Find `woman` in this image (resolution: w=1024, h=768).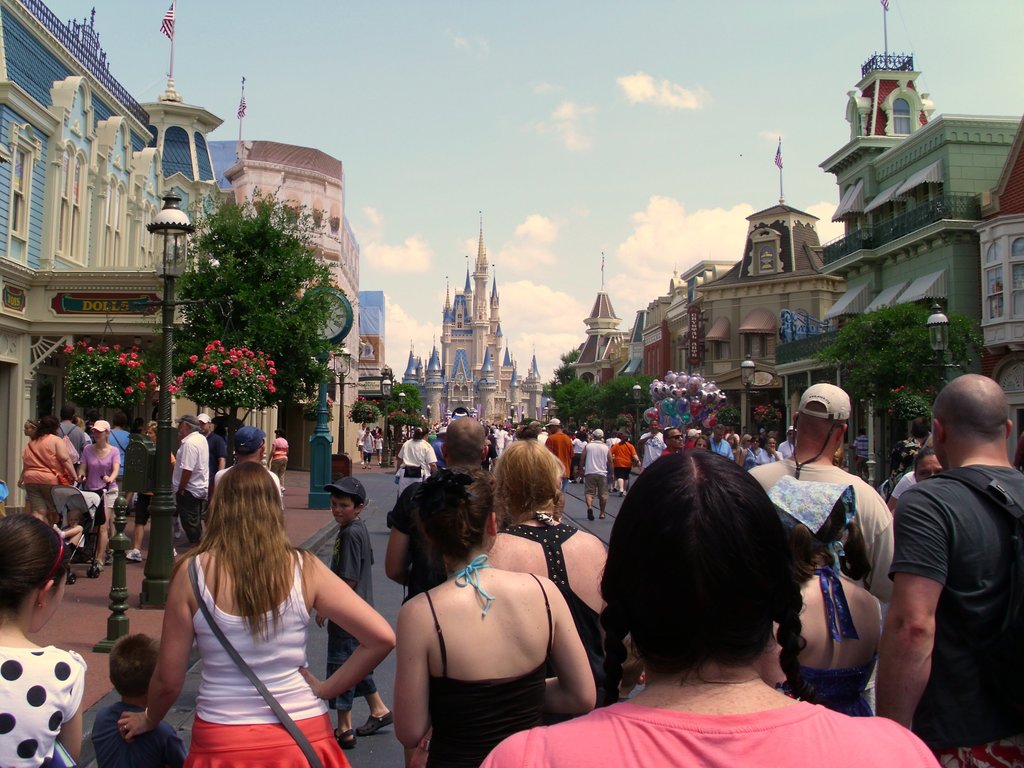
{"left": 912, "top": 448, "right": 942, "bottom": 491}.
